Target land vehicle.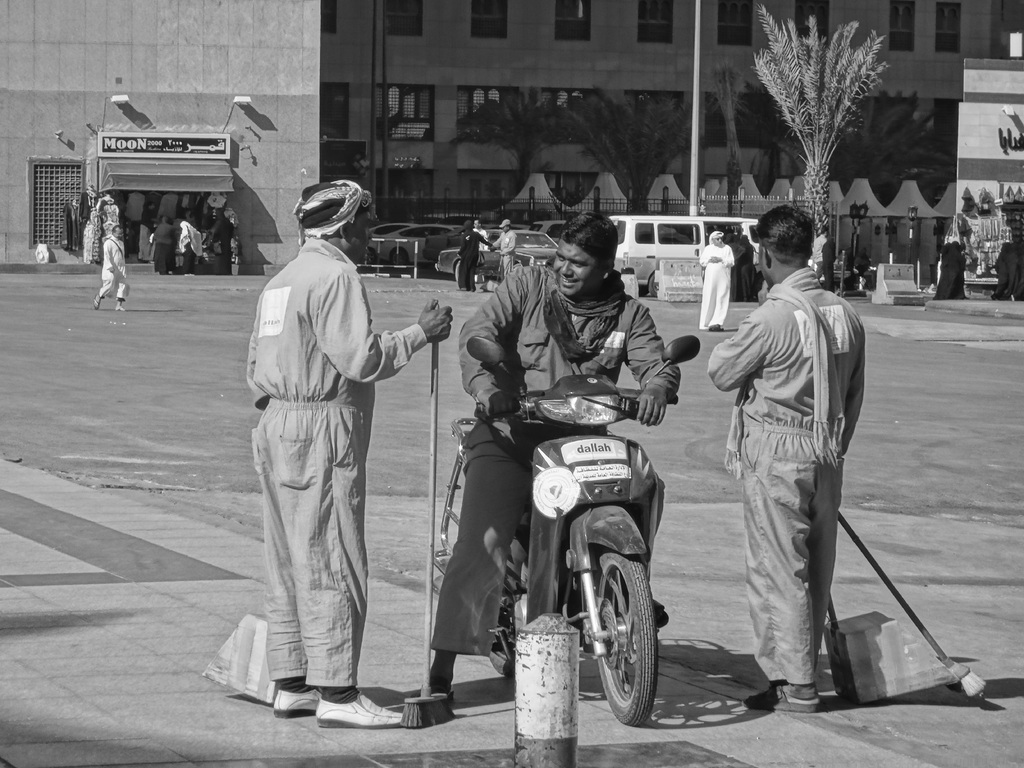
Target region: 431 332 703 726.
